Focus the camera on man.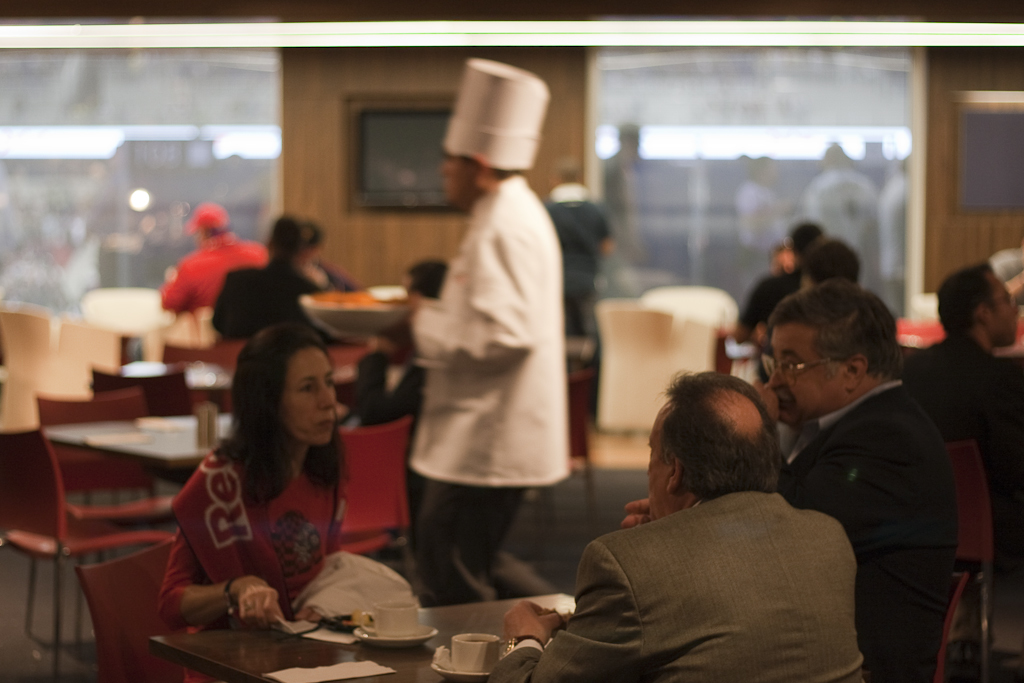
Focus region: (x1=302, y1=223, x2=363, y2=348).
